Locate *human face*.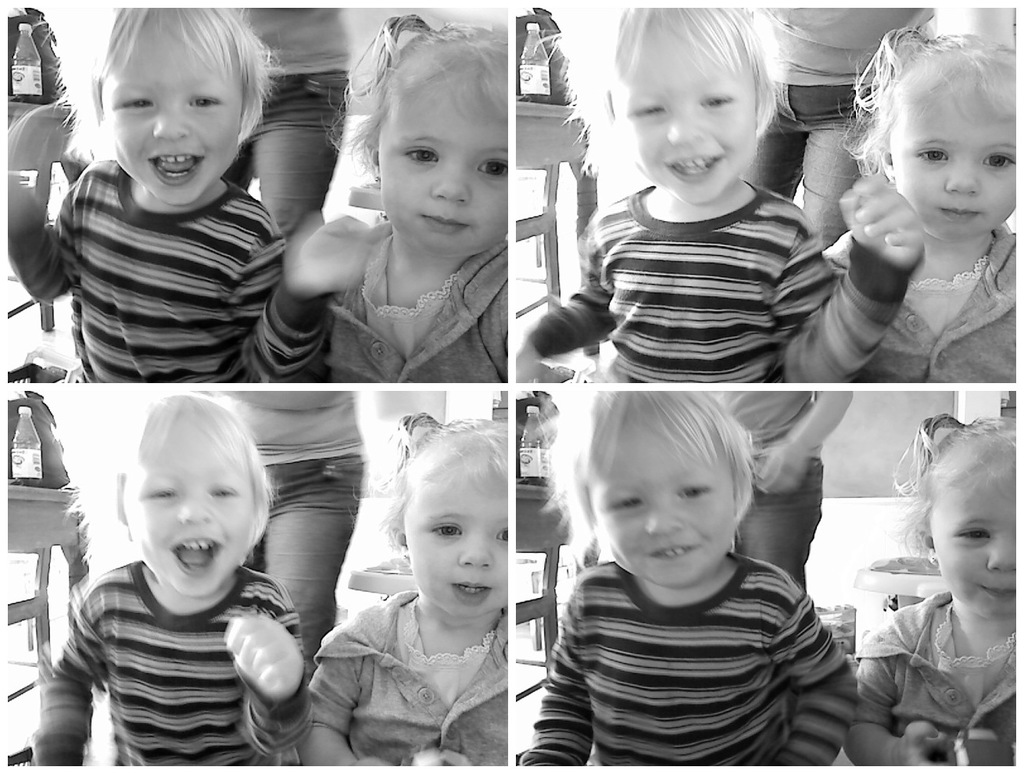
Bounding box: pyautogui.locateOnScreen(890, 77, 1023, 245).
